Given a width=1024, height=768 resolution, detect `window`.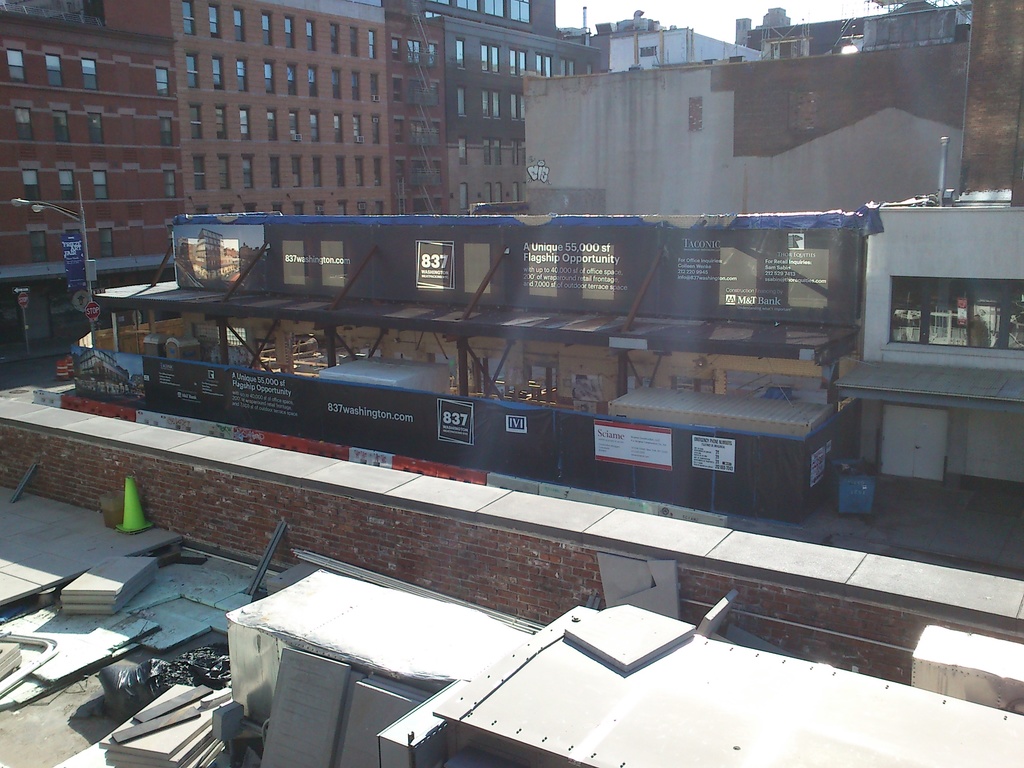
crop(489, 187, 505, 203).
